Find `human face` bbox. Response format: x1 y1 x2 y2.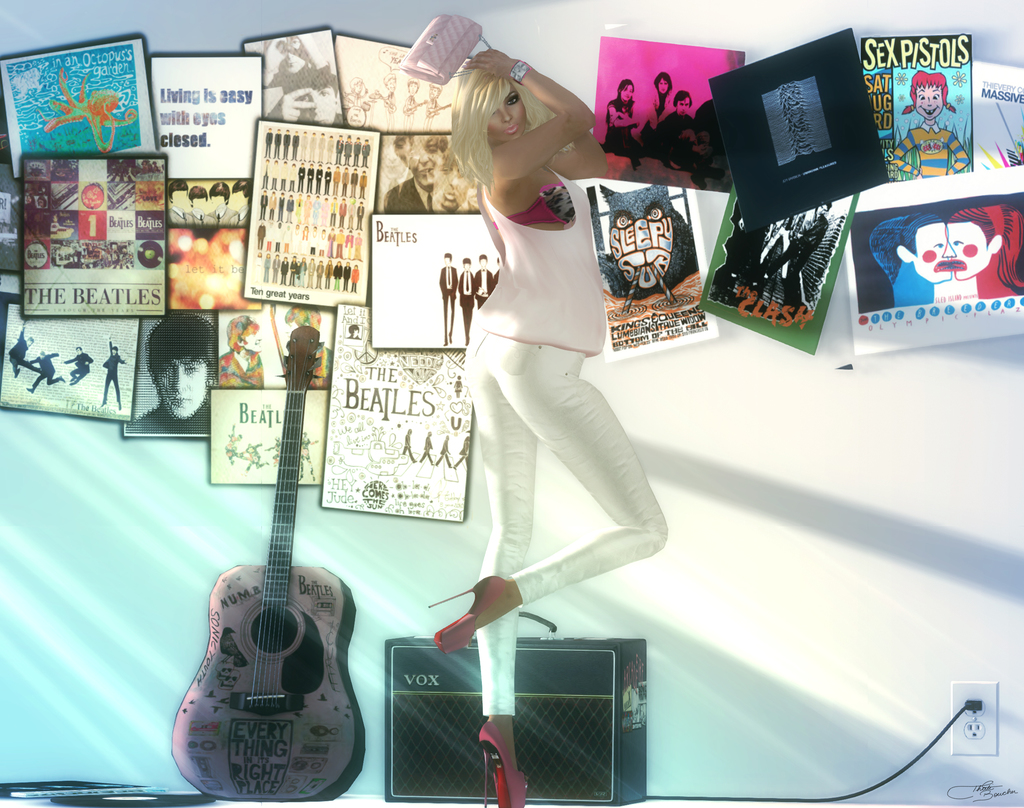
25 335 33 347.
